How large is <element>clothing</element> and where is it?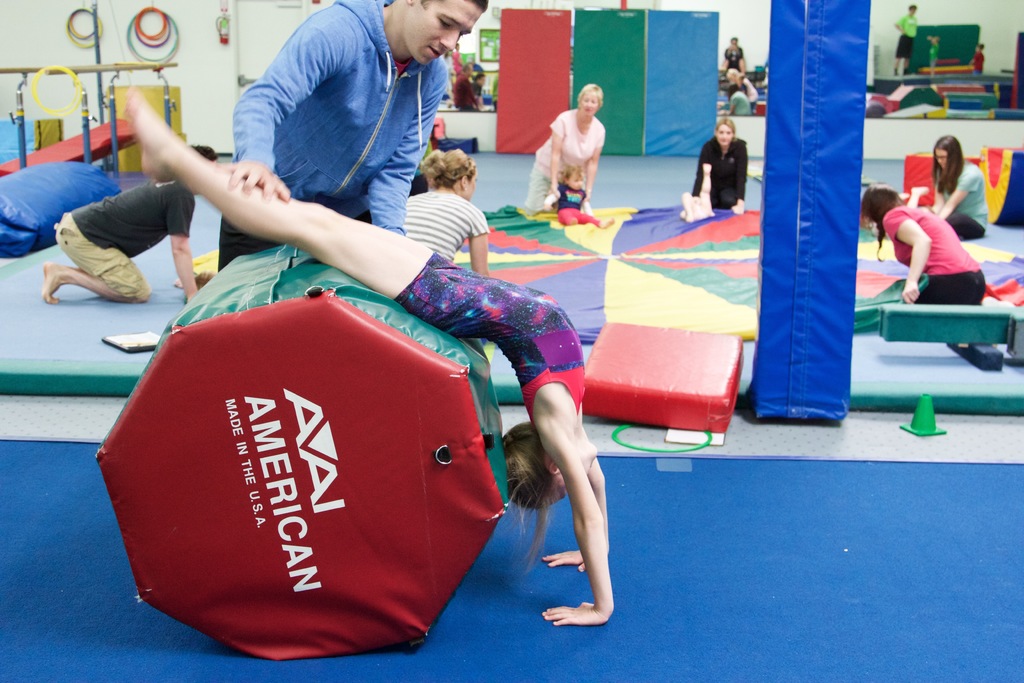
Bounding box: region(740, 74, 755, 108).
